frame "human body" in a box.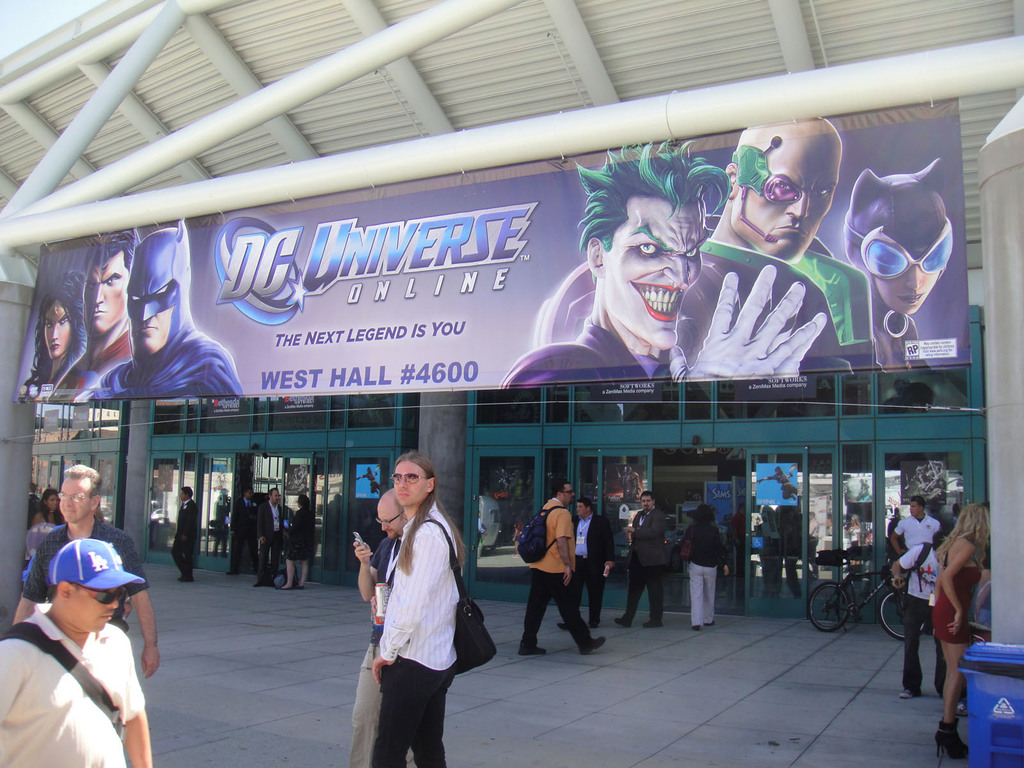
crop(703, 118, 870, 414).
